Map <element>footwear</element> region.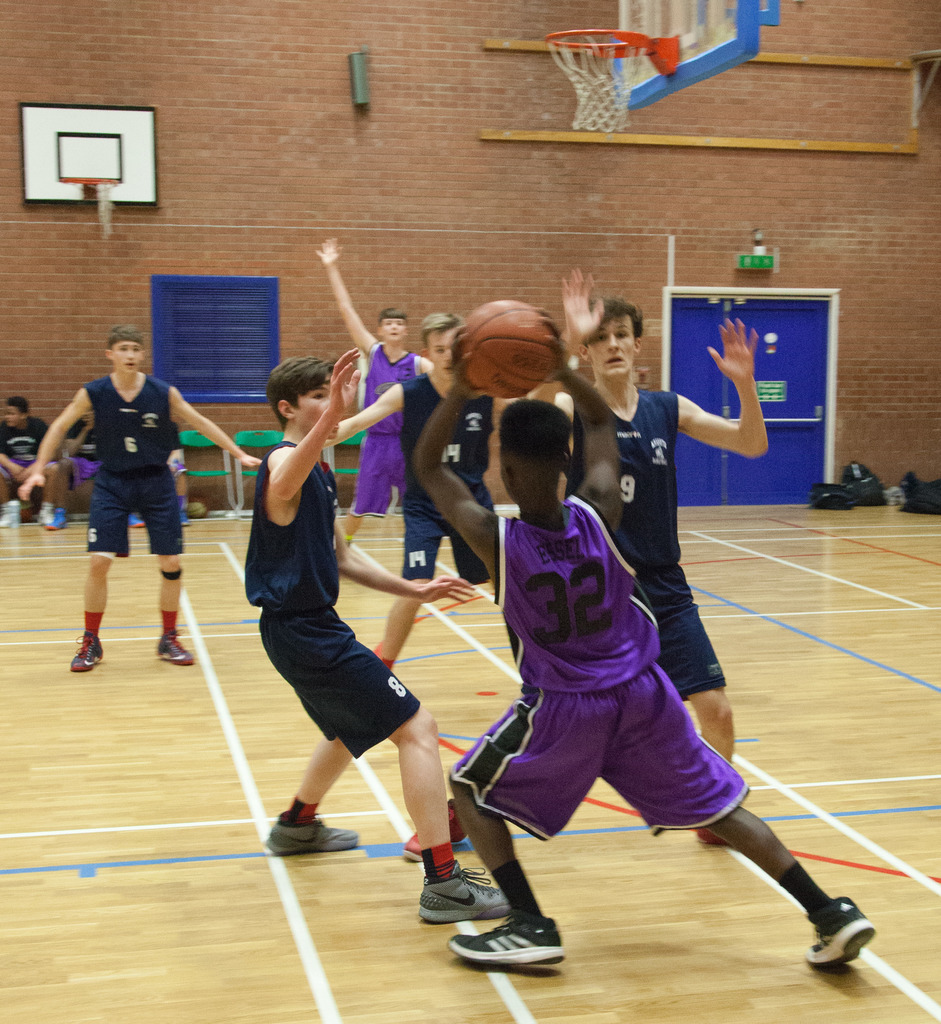
Mapped to box(416, 856, 510, 923).
